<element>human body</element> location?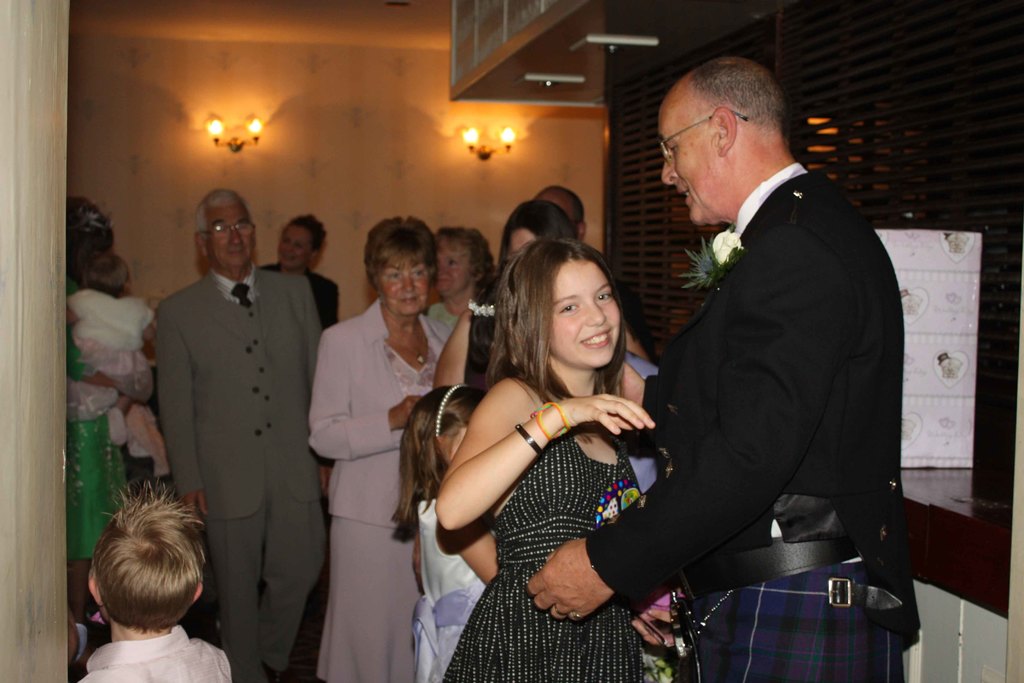
box(413, 490, 500, 682)
